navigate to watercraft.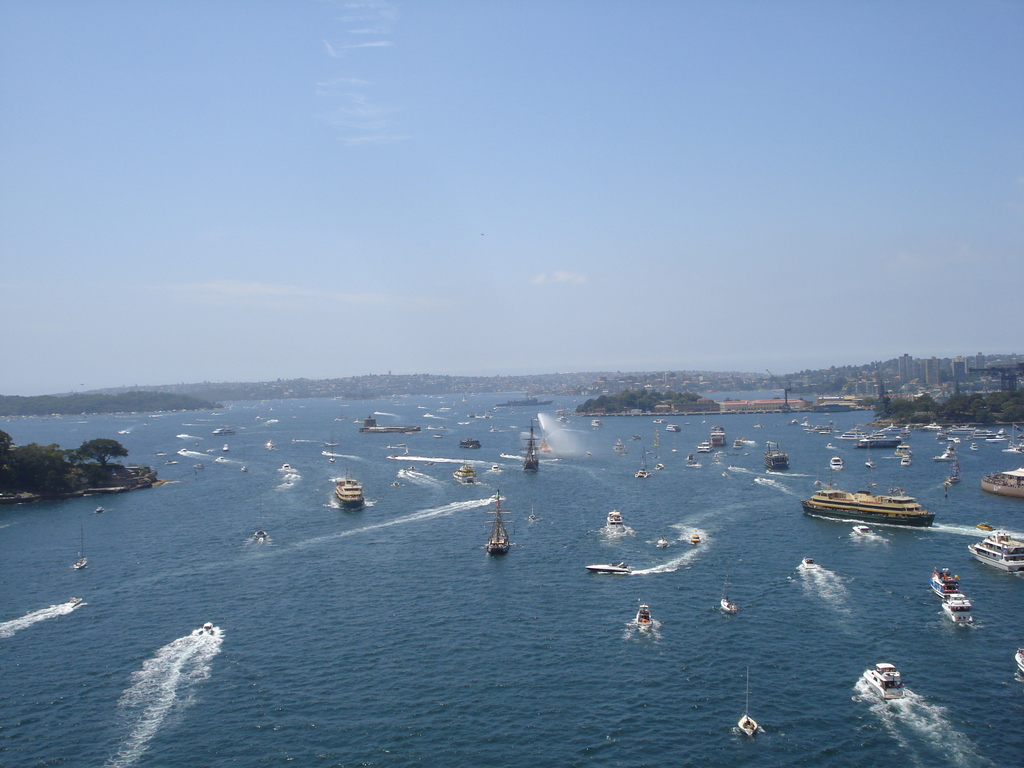
Navigation target: [455,465,477,486].
